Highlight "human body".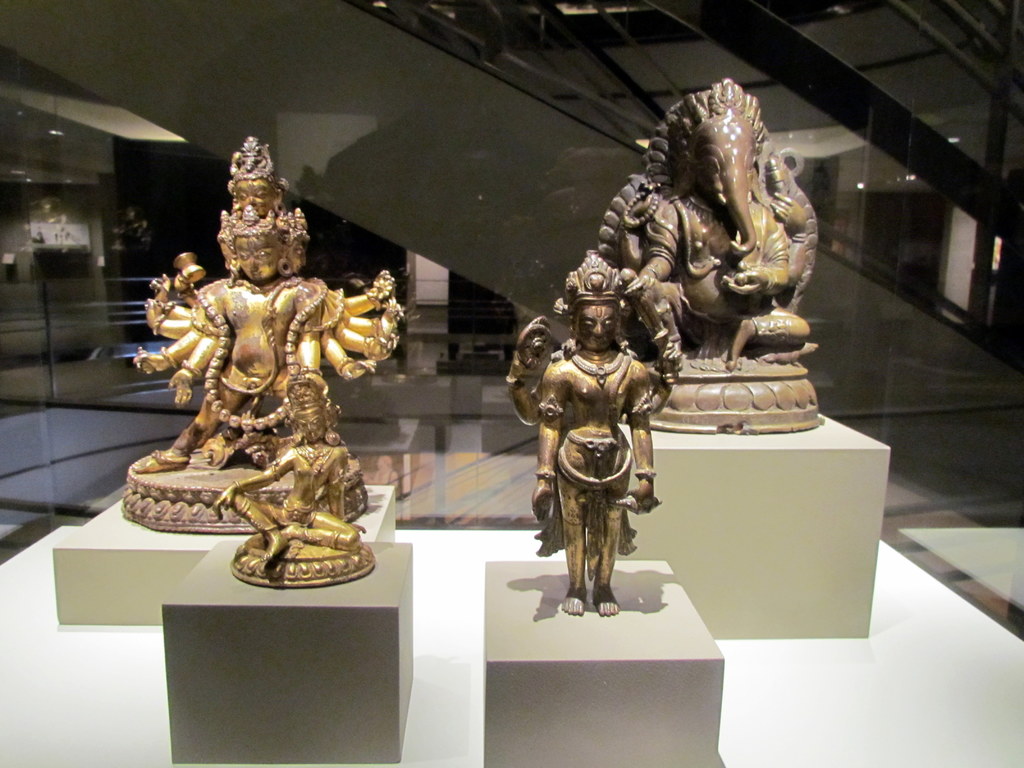
Highlighted region: rect(220, 369, 362, 573).
